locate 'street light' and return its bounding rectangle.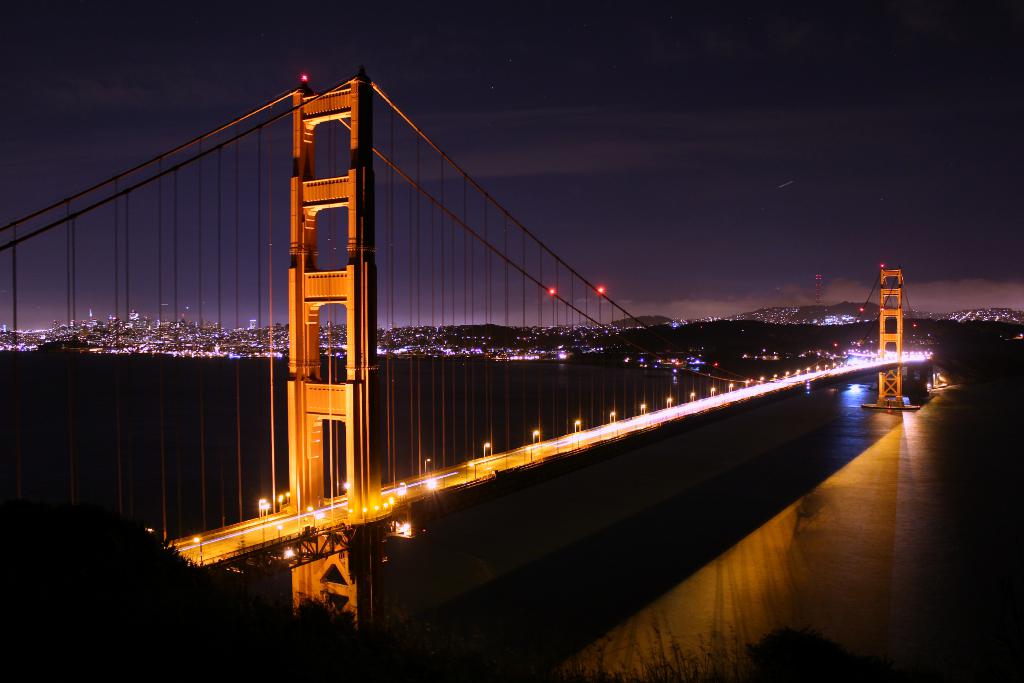
locate(249, 485, 293, 521).
